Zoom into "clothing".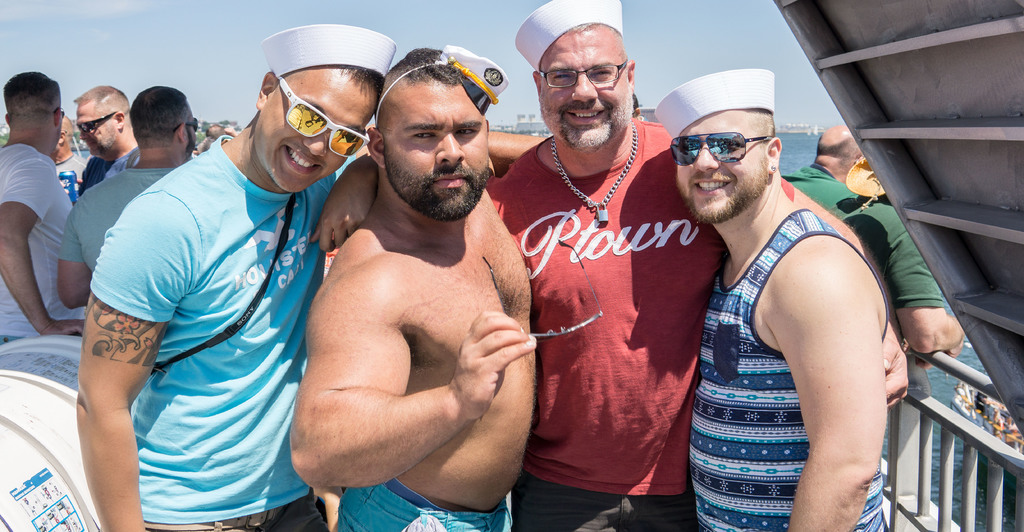
Zoom target: {"x1": 477, "y1": 118, "x2": 802, "y2": 531}.
